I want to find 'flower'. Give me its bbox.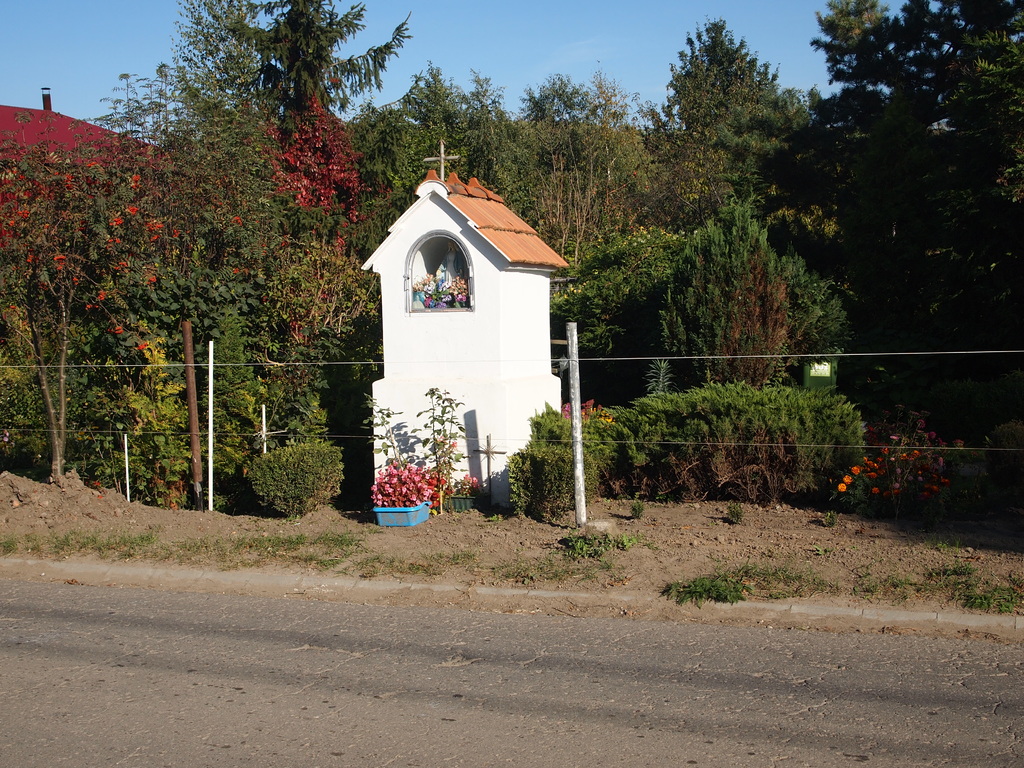
(left=127, top=203, right=138, bottom=214).
